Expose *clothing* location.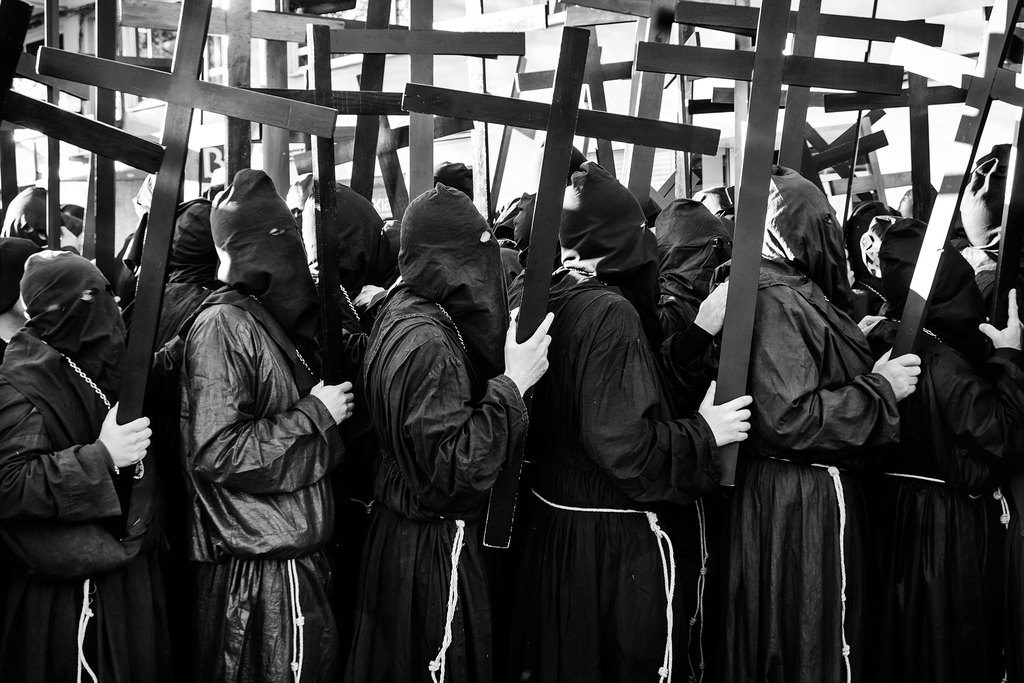
Exposed at left=508, top=154, right=715, bottom=682.
